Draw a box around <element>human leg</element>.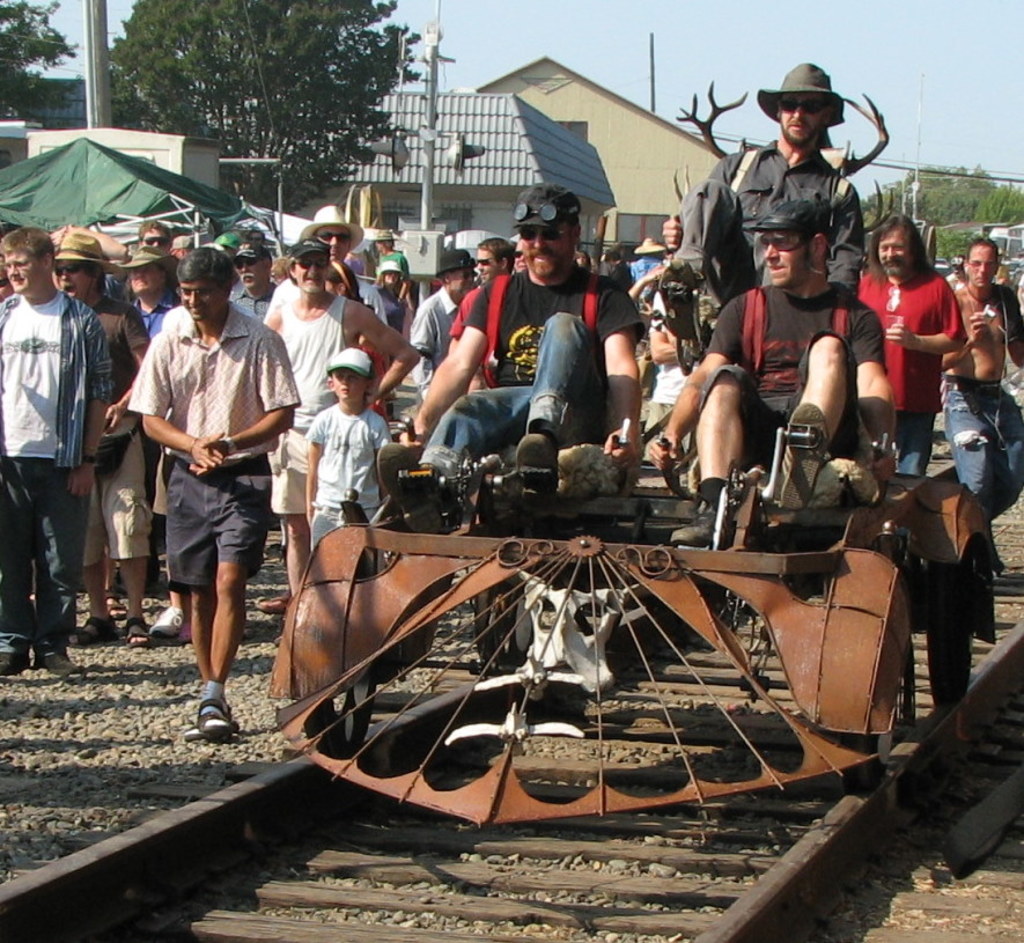
(515, 318, 609, 470).
